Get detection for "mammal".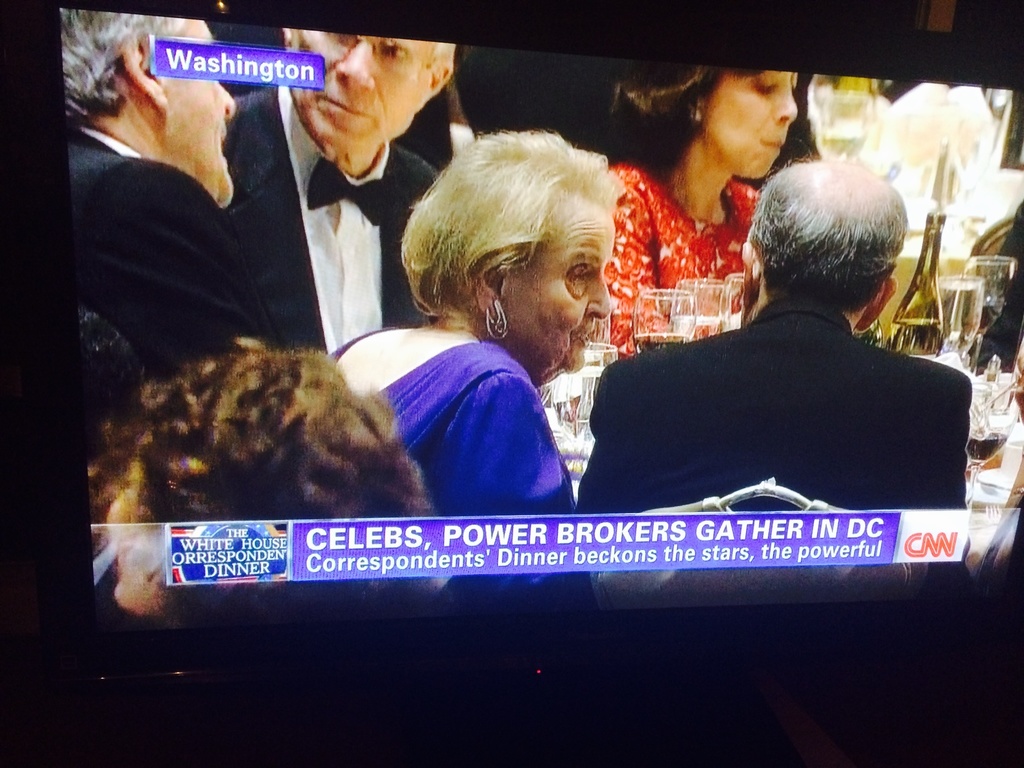
Detection: [x1=86, y1=327, x2=425, y2=628].
